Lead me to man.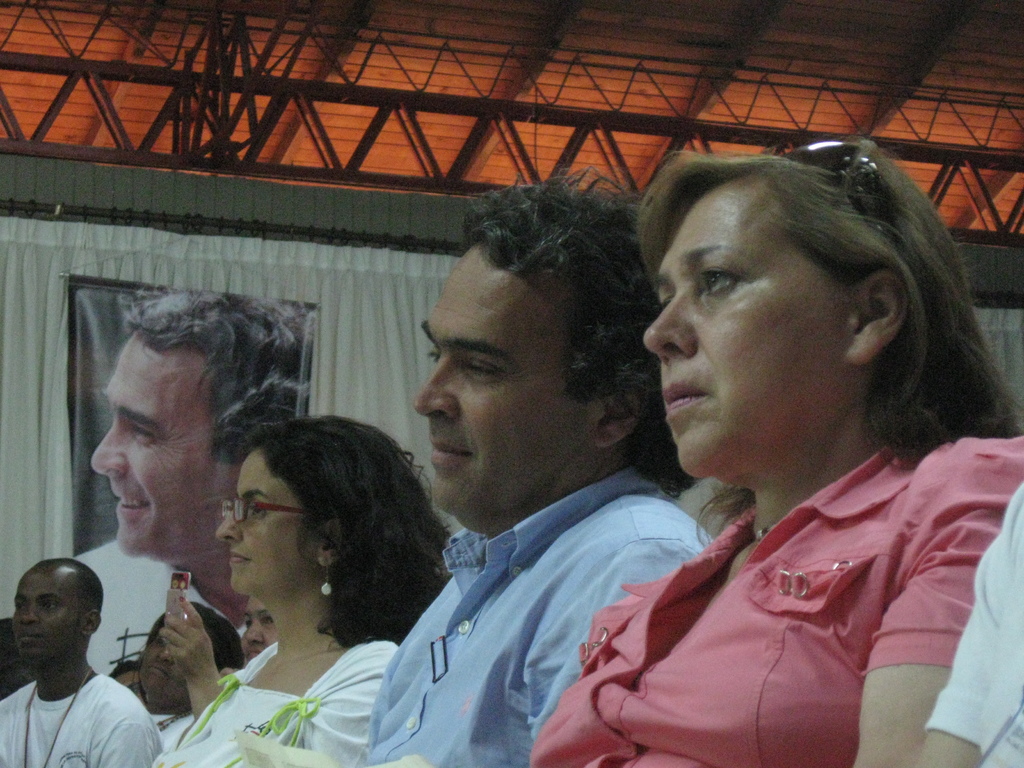
Lead to box=[0, 556, 155, 767].
